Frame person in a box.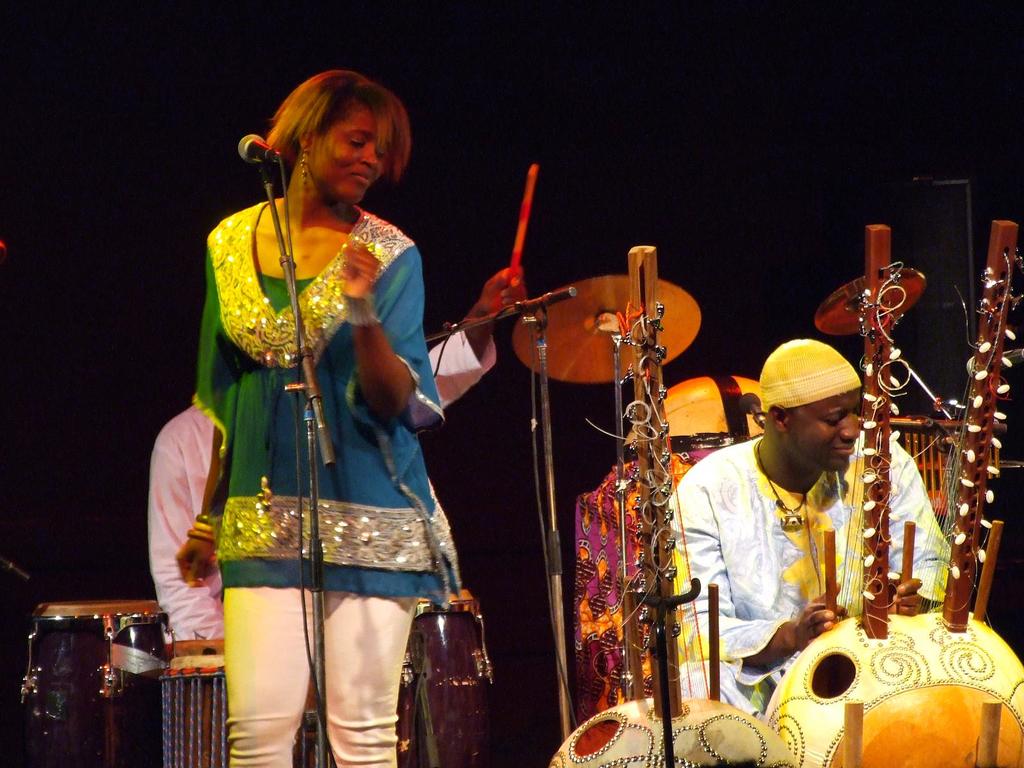
region(174, 68, 467, 767).
